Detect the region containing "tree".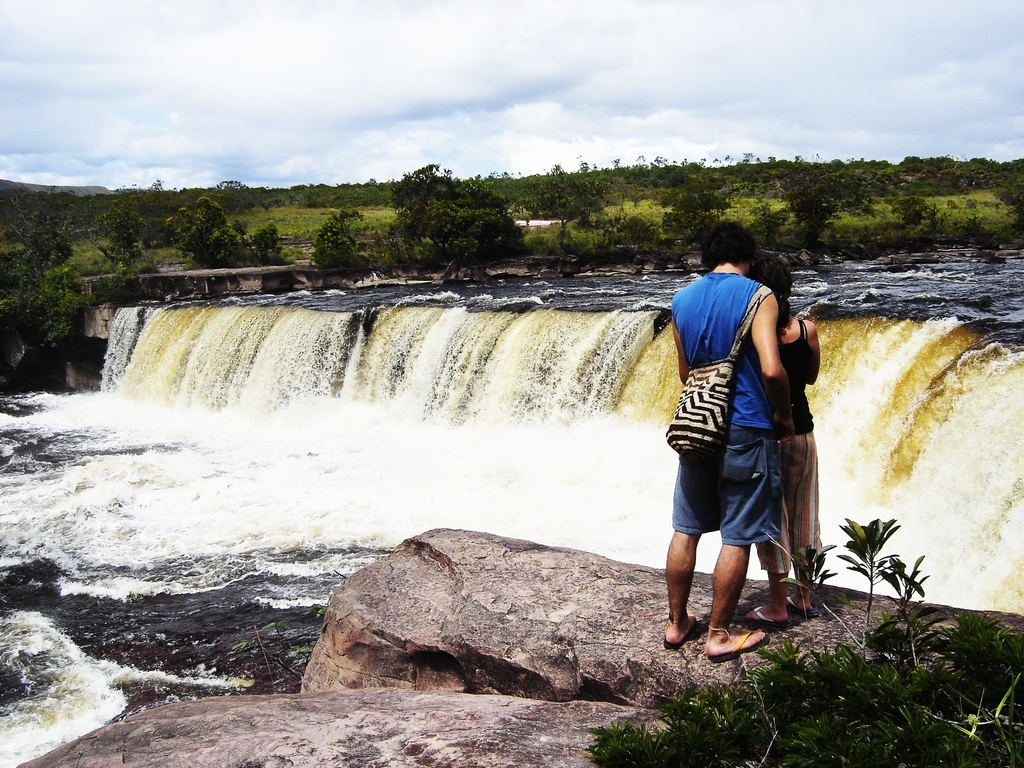
Rect(385, 187, 517, 260).
